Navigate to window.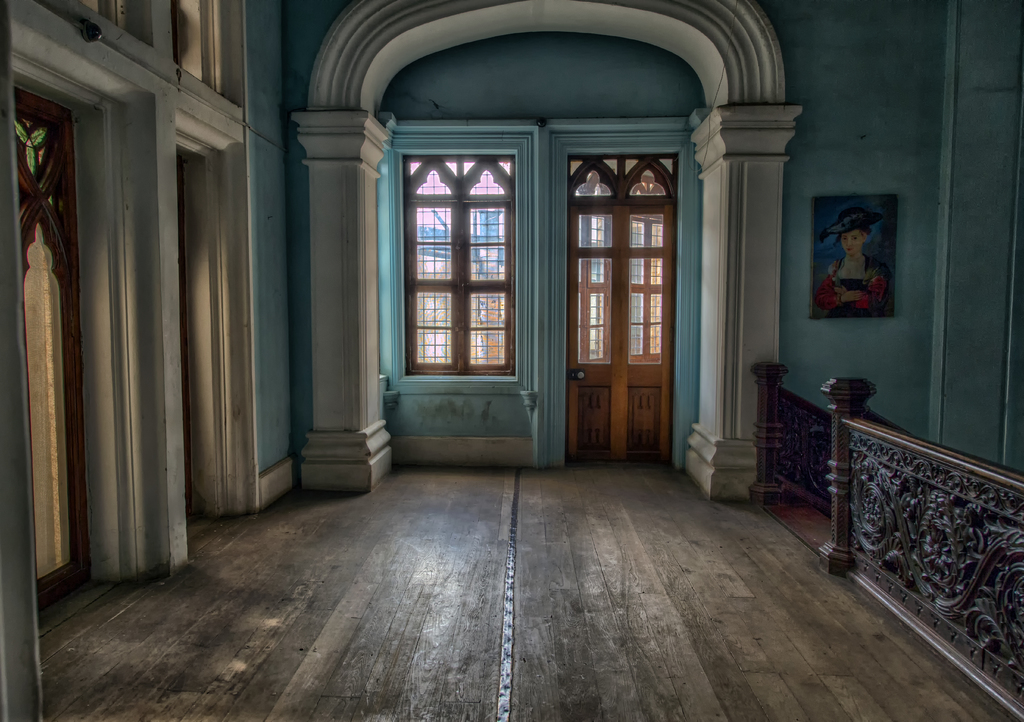
Navigation target: 394, 154, 524, 376.
